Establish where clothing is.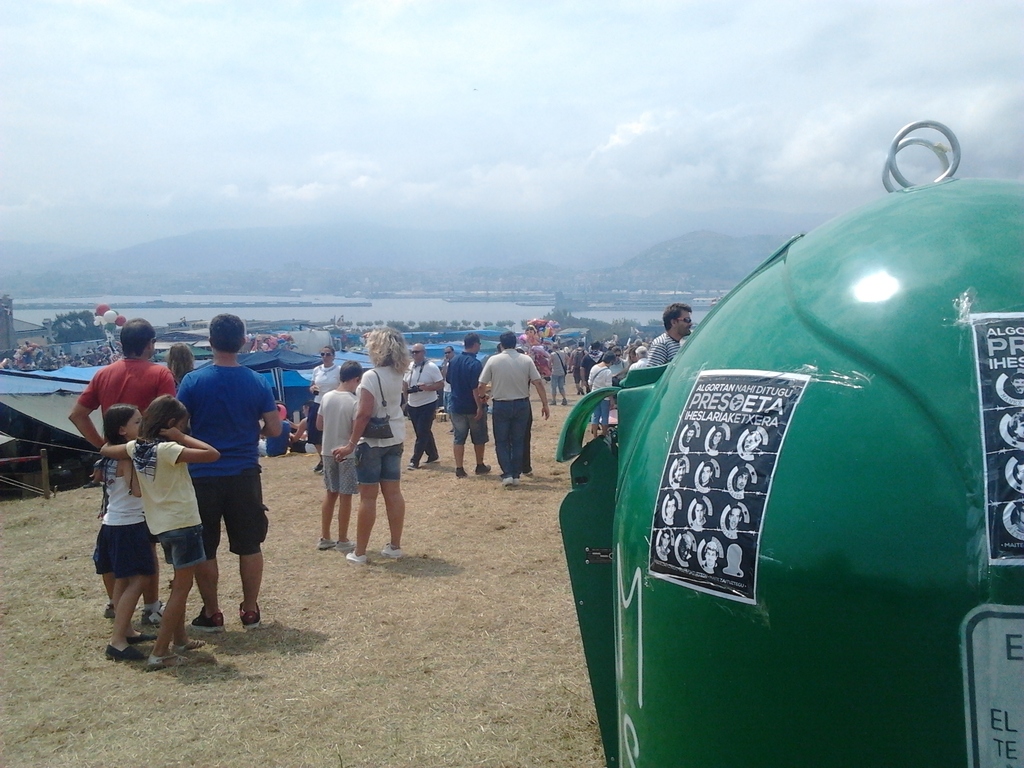
Established at bbox=(440, 345, 493, 452).
